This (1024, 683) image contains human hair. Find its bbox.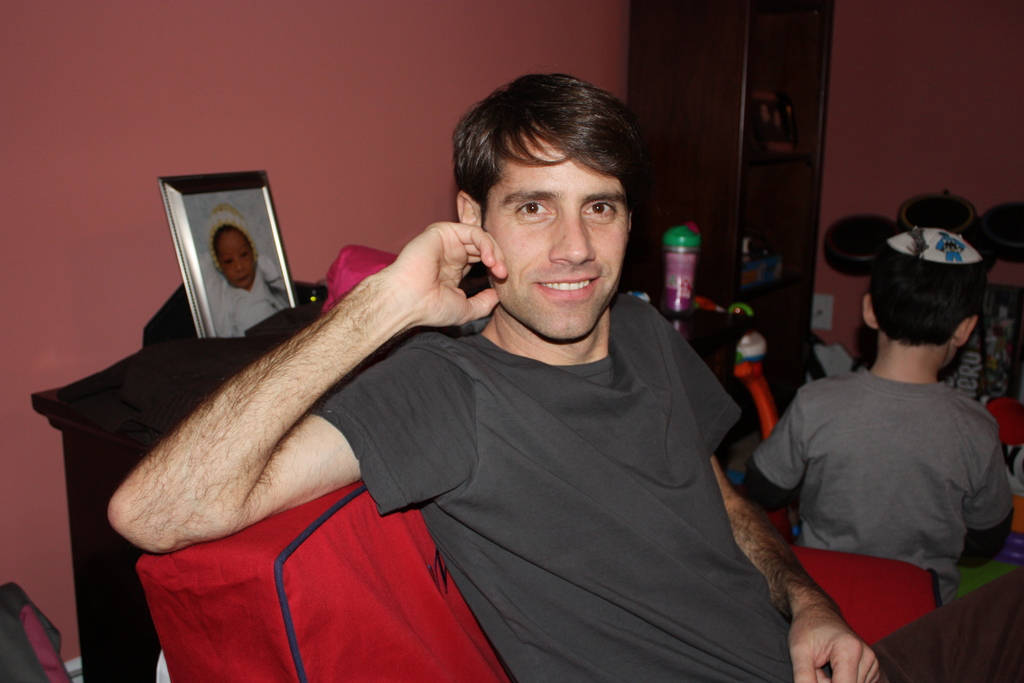
(447, 71, 646, 231).
